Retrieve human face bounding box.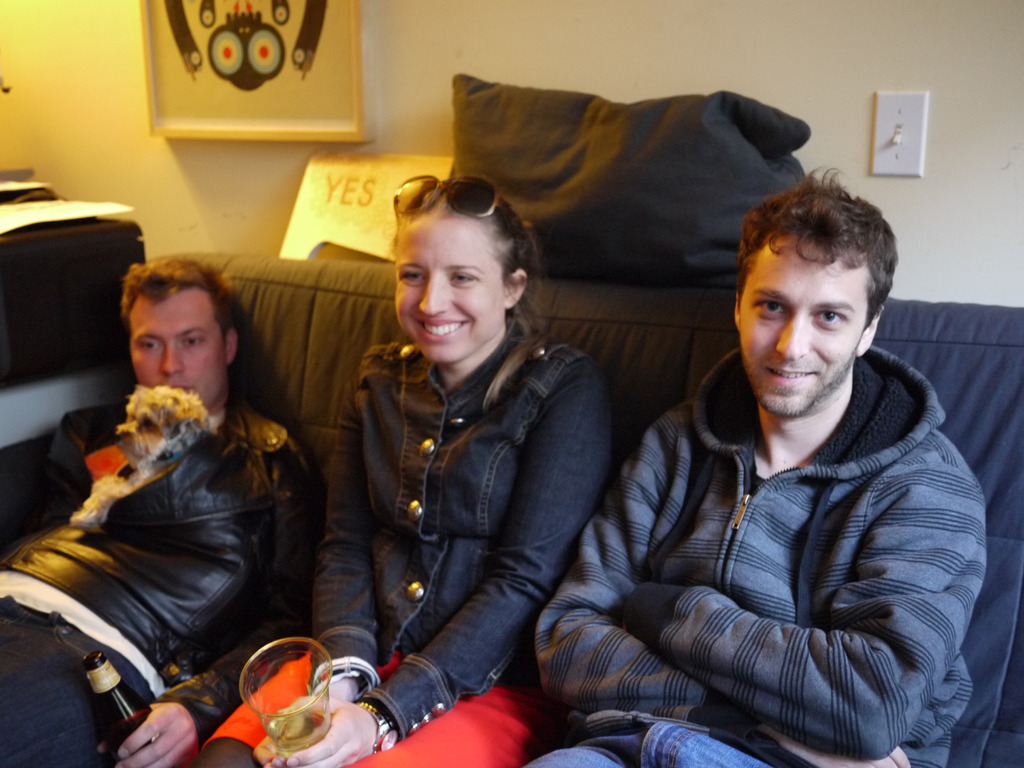
Bounding box: 394:214:502:364.
